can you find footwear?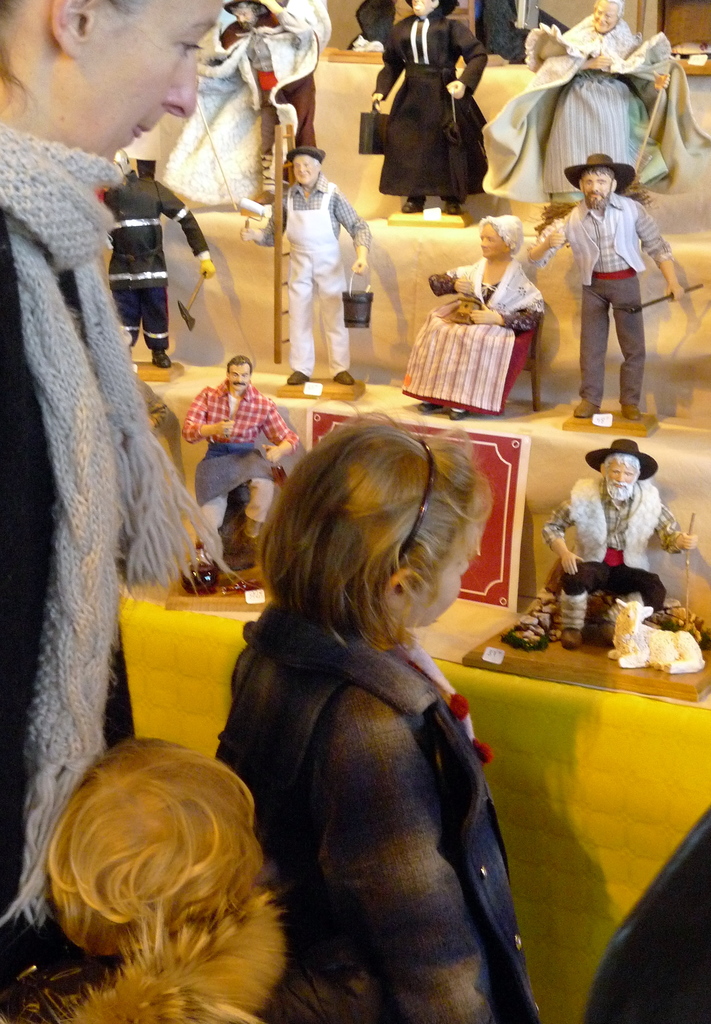
Yes, bounding box: 561,630,582,652.
